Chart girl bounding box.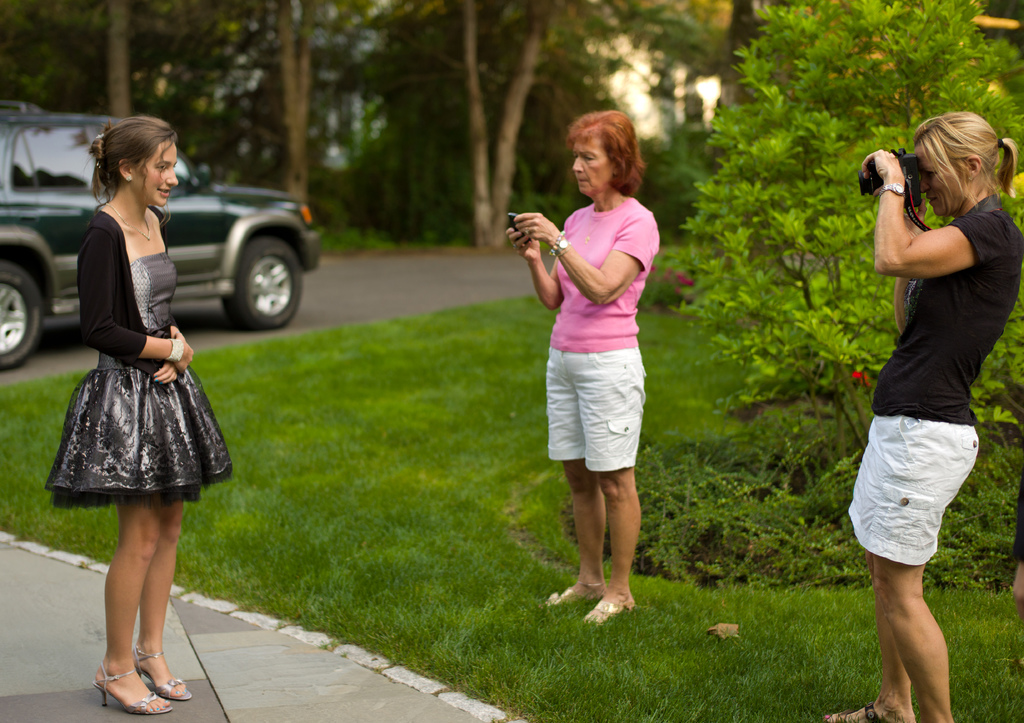
Charted: pyautogui.locateOnScreen(42, 113, 235, 715).
